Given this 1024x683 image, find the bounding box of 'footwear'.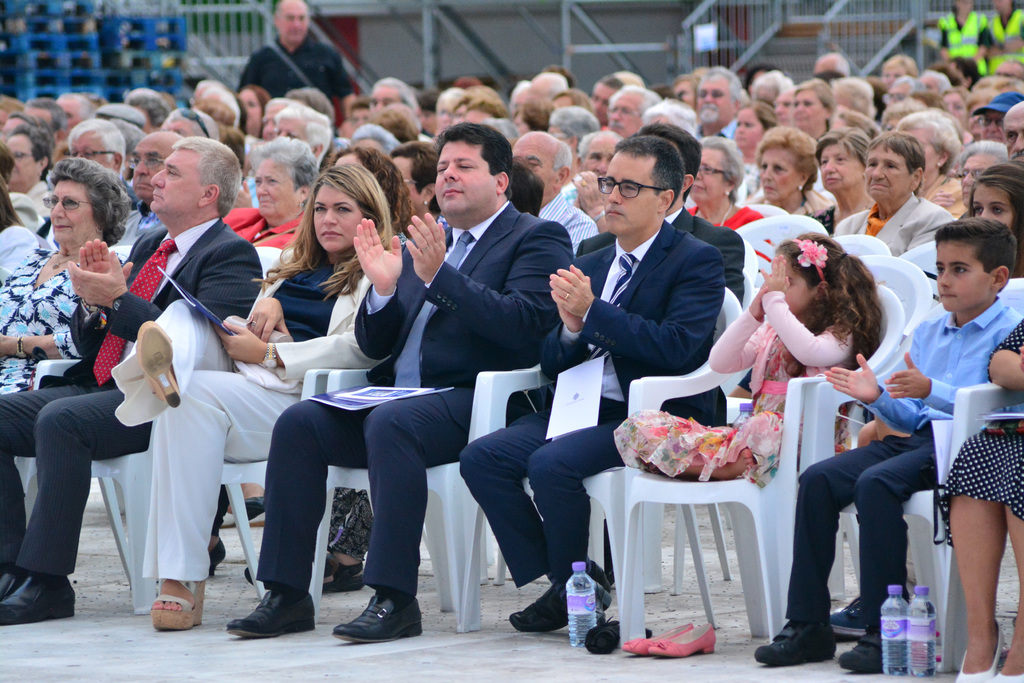
330:599:420:634.
